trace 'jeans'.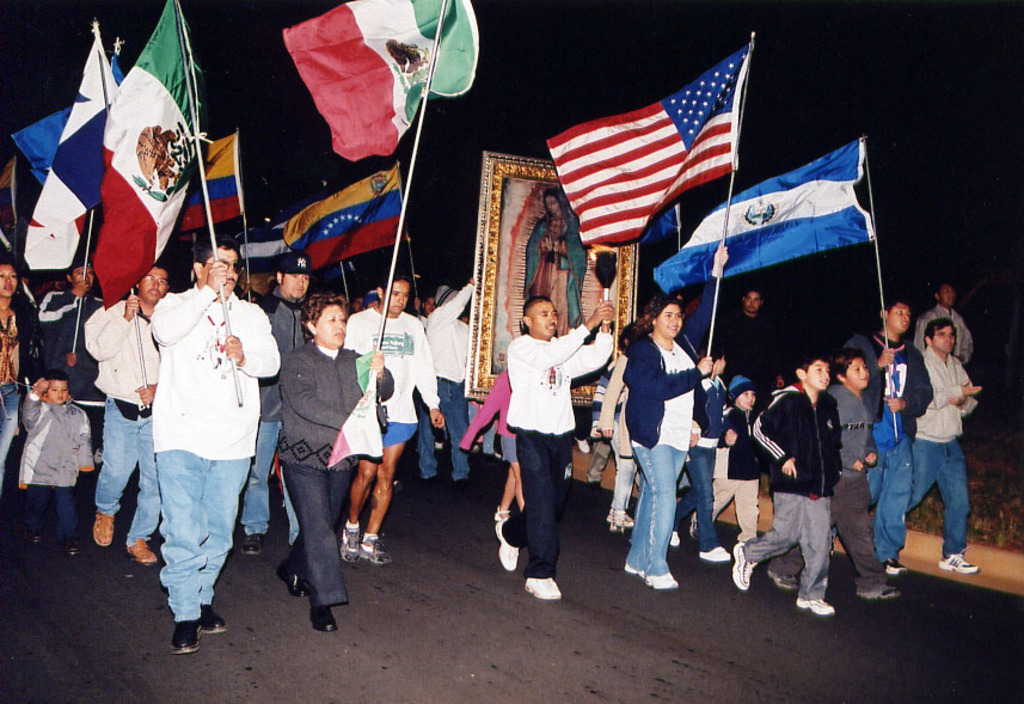
Traced to box=[415, 380, 471, 482].
